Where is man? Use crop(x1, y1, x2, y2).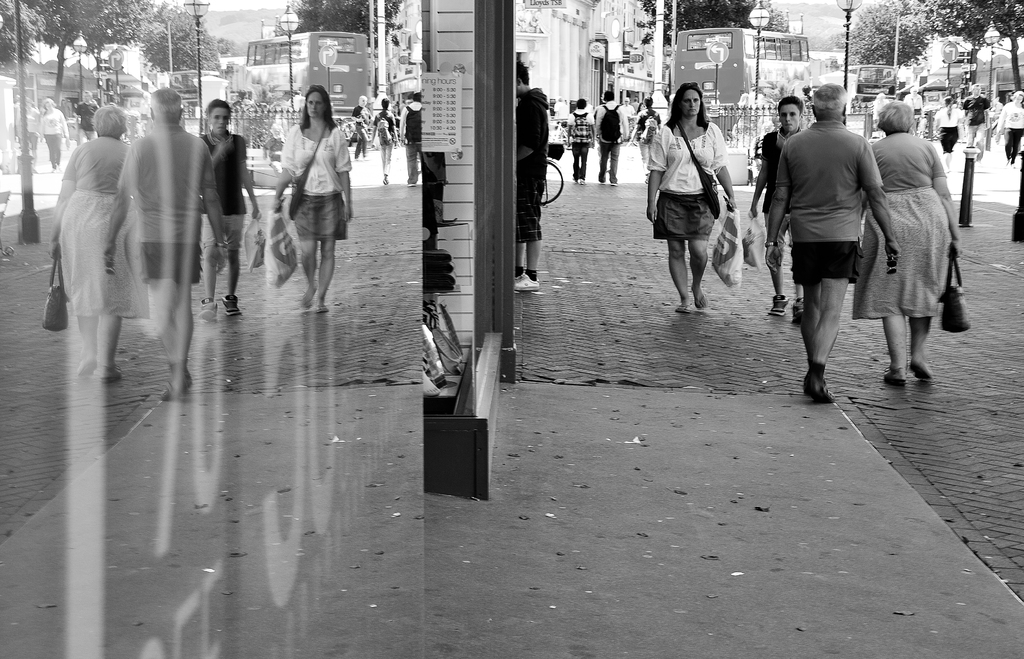
crop(597, 90, 625, 185).
